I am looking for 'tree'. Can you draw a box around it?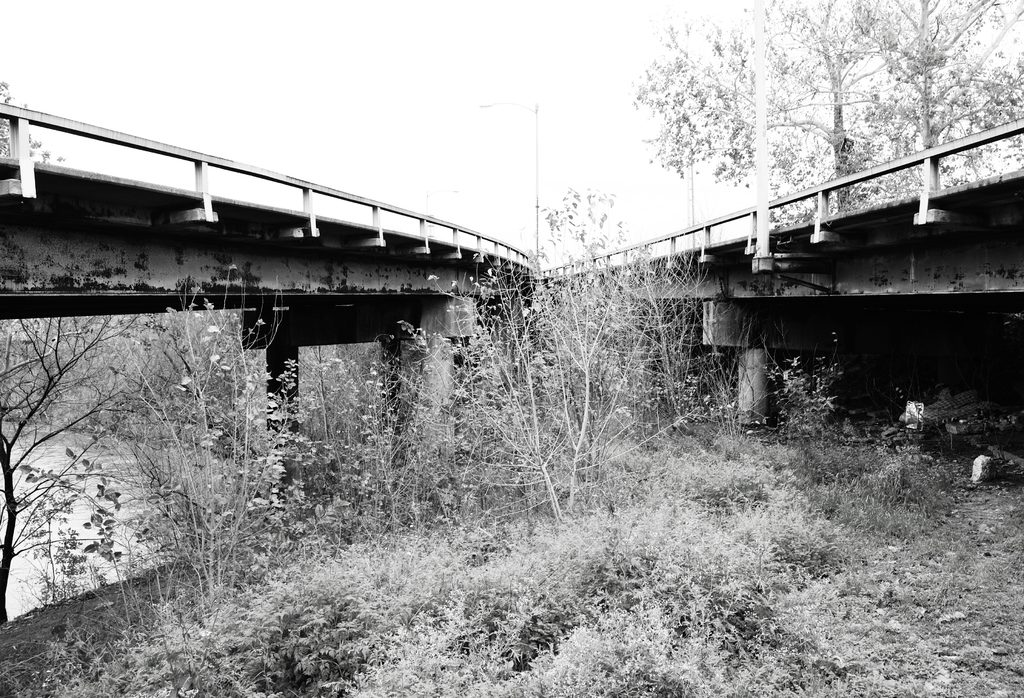
Sure, the bounding box is 0:308:153:631.
